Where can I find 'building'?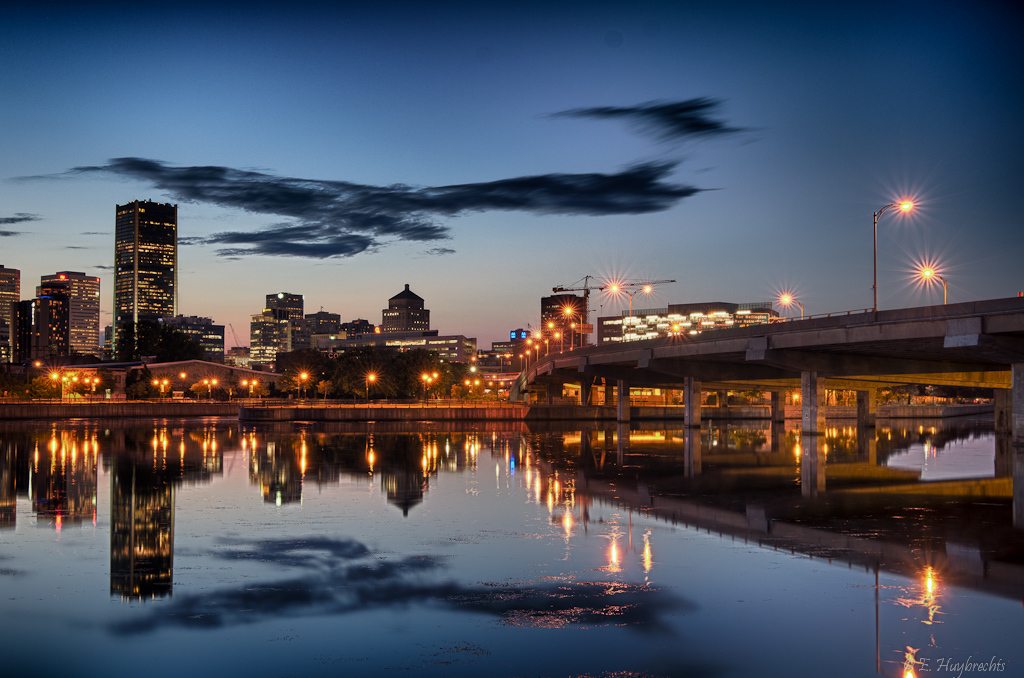
You can find it at region(3, 269, 20, 358).
